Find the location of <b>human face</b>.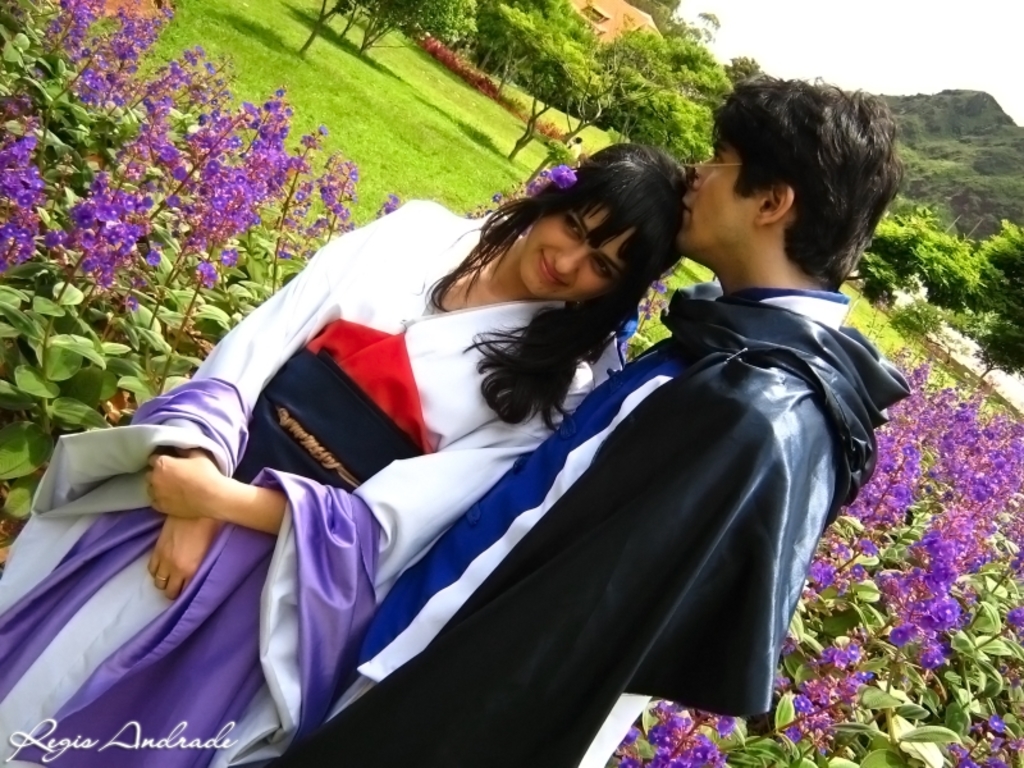
Location: box(672, 138, 764, 255).
